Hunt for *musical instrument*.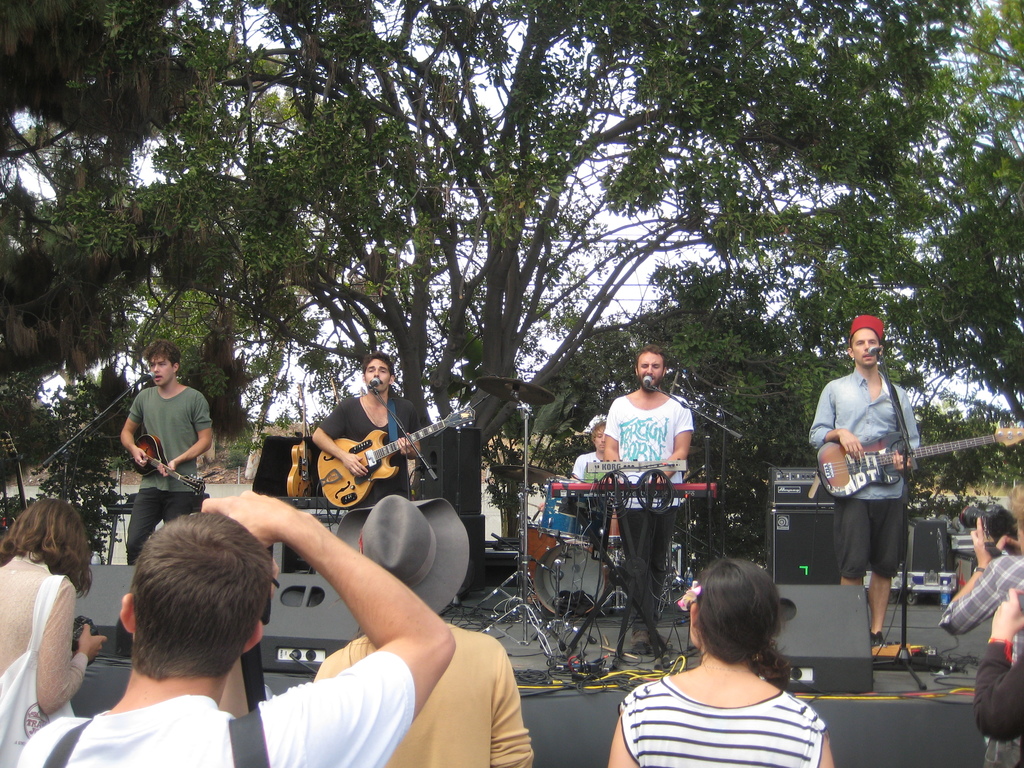
Hunted down at {"x1": 514, "y1": 519, "x2": 566, "y2": 574}.
